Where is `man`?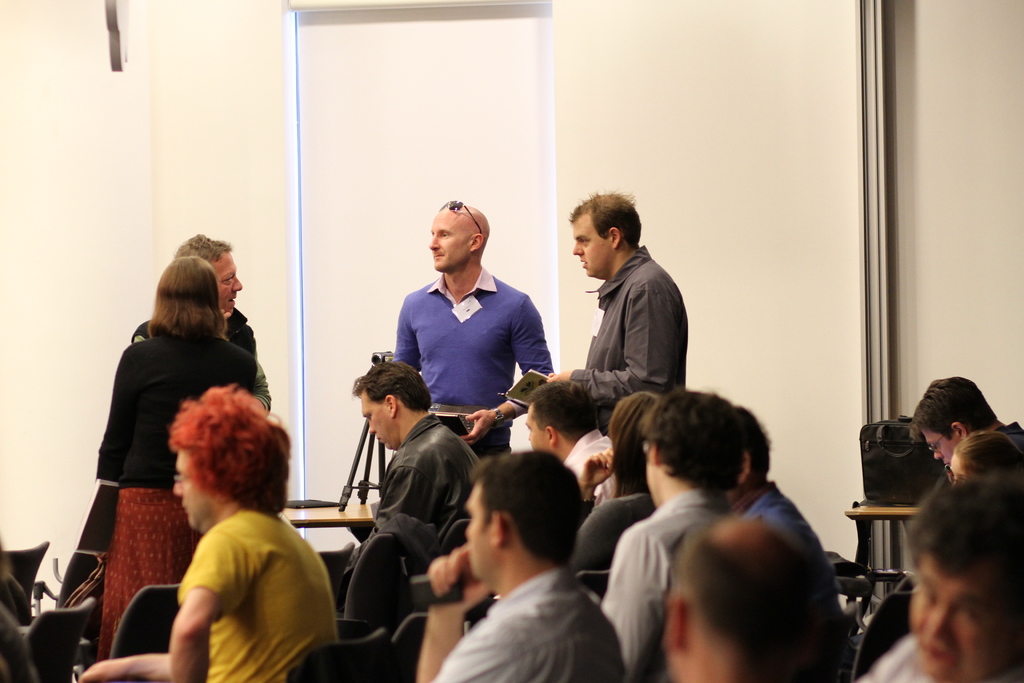
bbox=(538, 185, 694, 442).
